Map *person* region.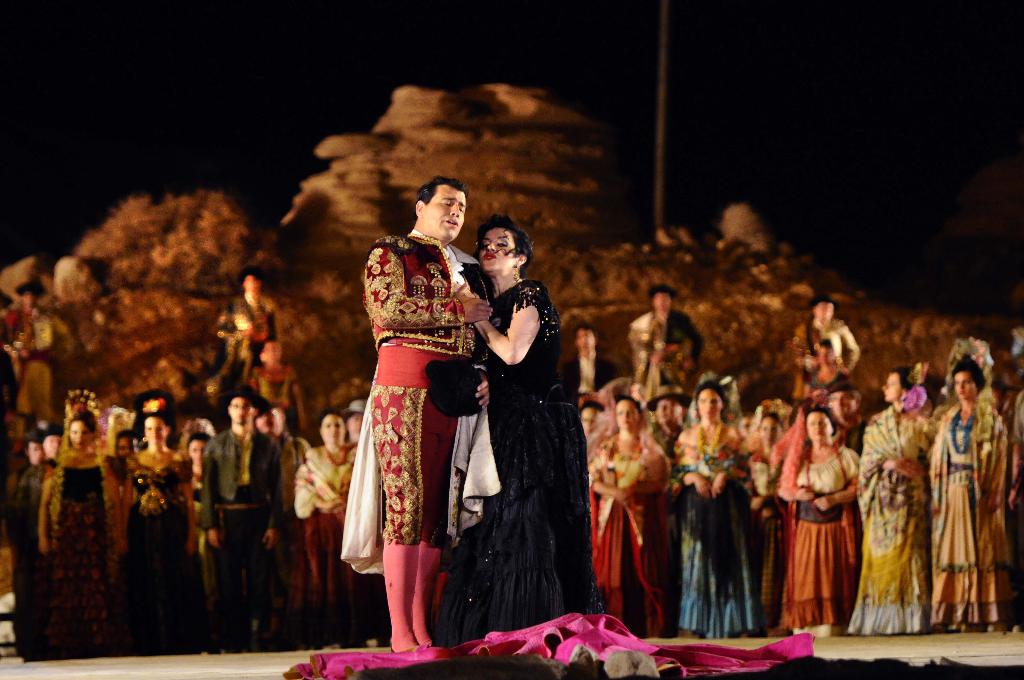
Mapped to (left=117, top=389, right=195, bottom=658).
